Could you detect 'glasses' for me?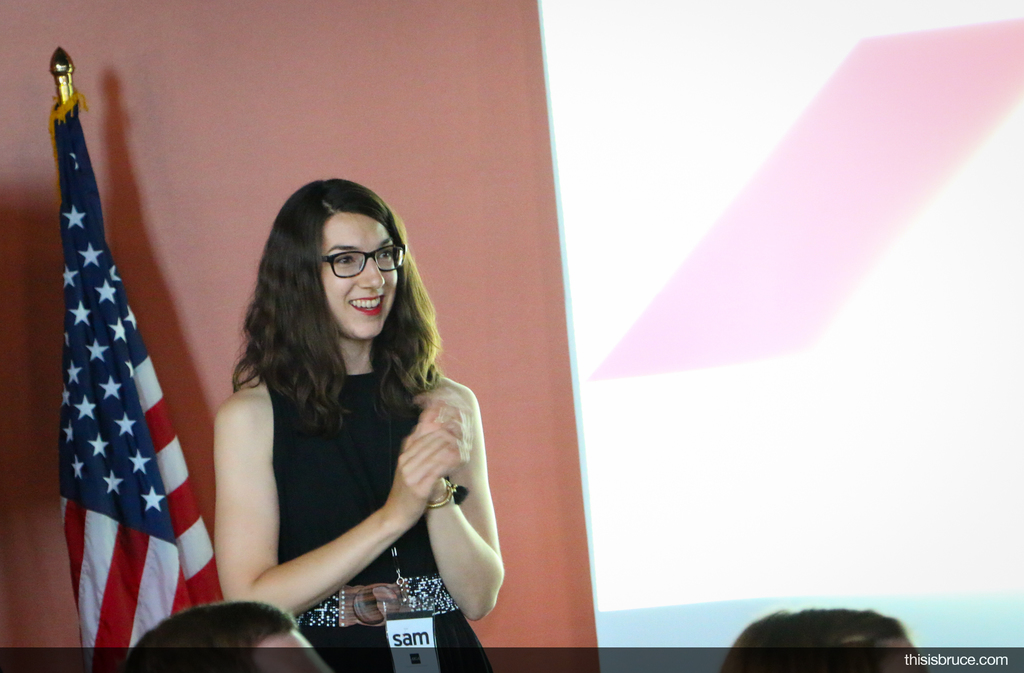
Detection result: x1=321, y1=242, x2=406, y2=279.
